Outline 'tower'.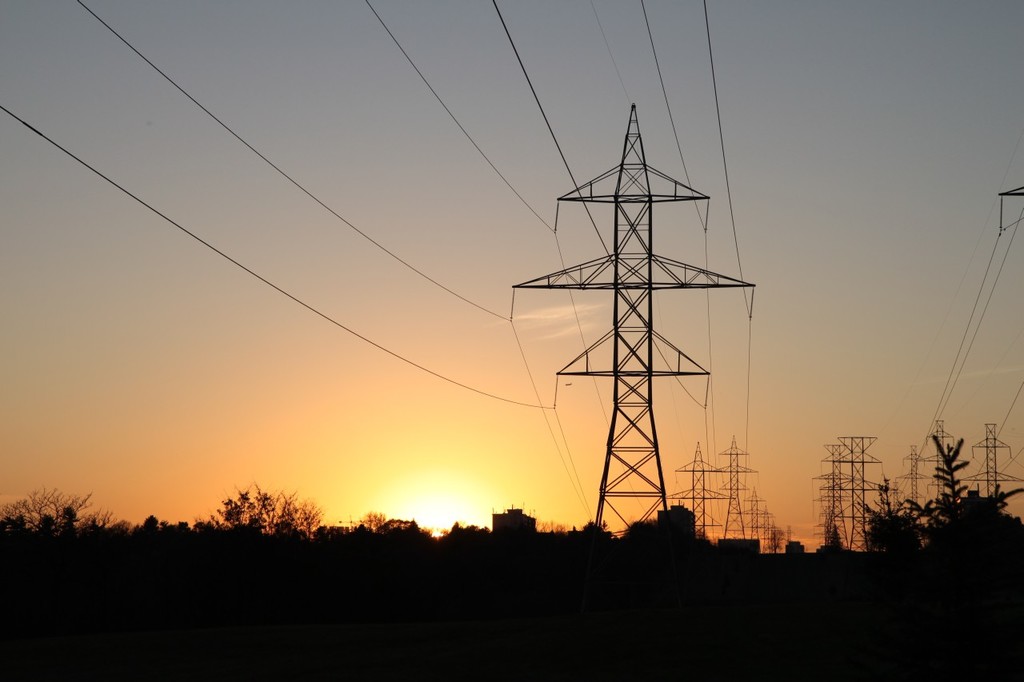
Outline: (left=744, top=493, right=767, bottom=540).
